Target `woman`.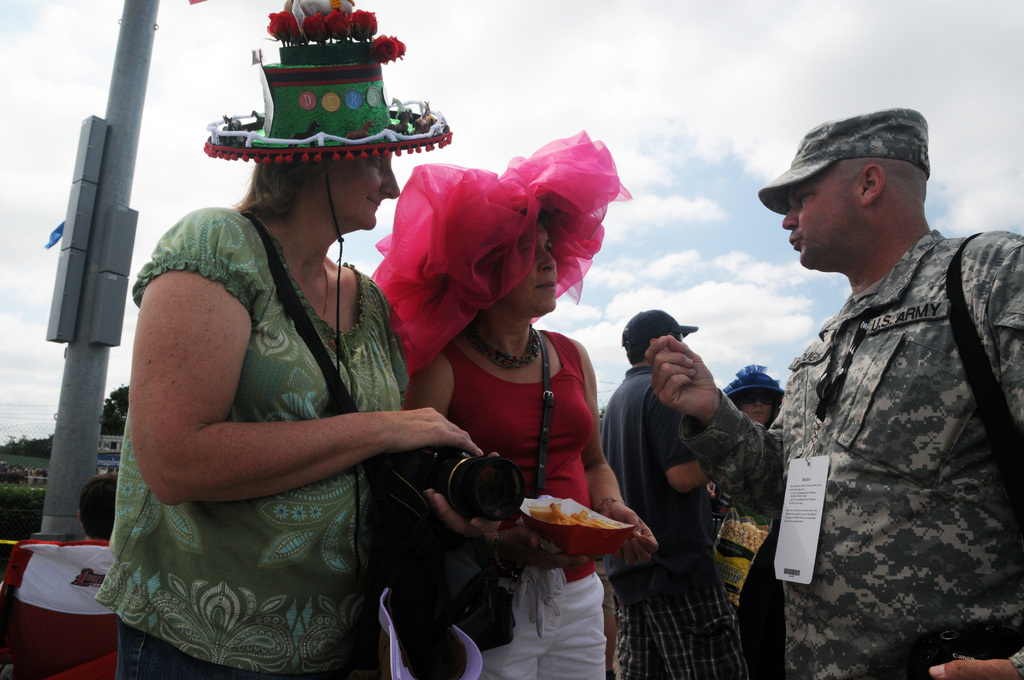
Target region: {"left": 109, "top": 54, "right": 488, "bottom": 676}.
